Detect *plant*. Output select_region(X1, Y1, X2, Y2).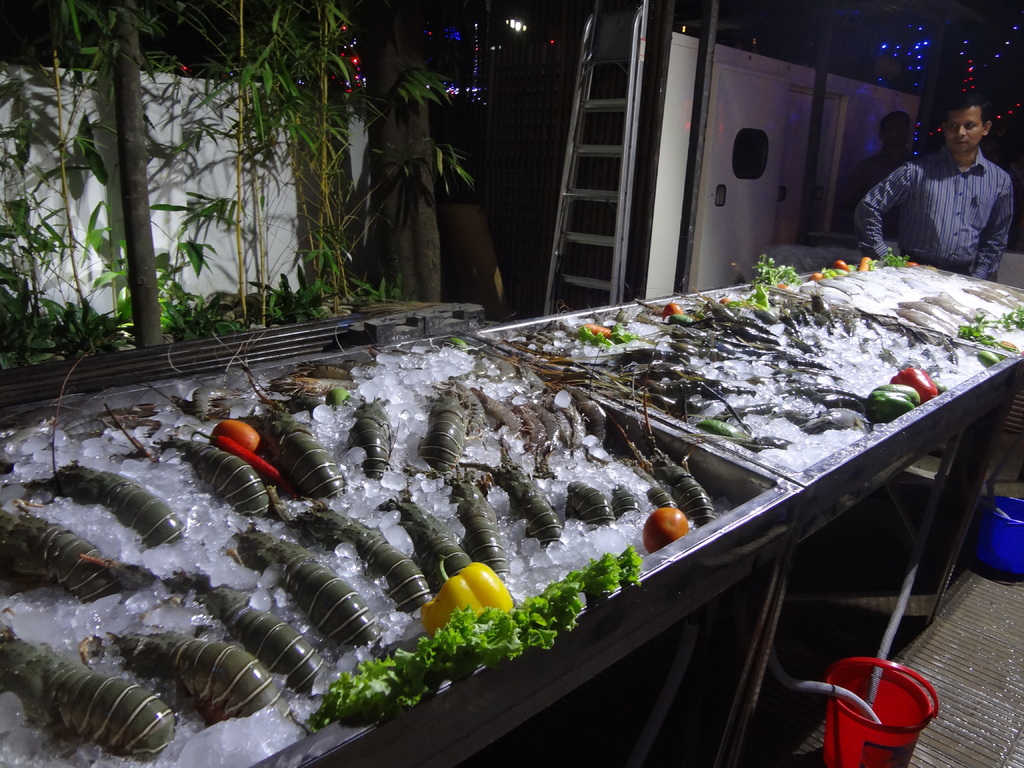
select_region(1001, 296, 1023, 326).
